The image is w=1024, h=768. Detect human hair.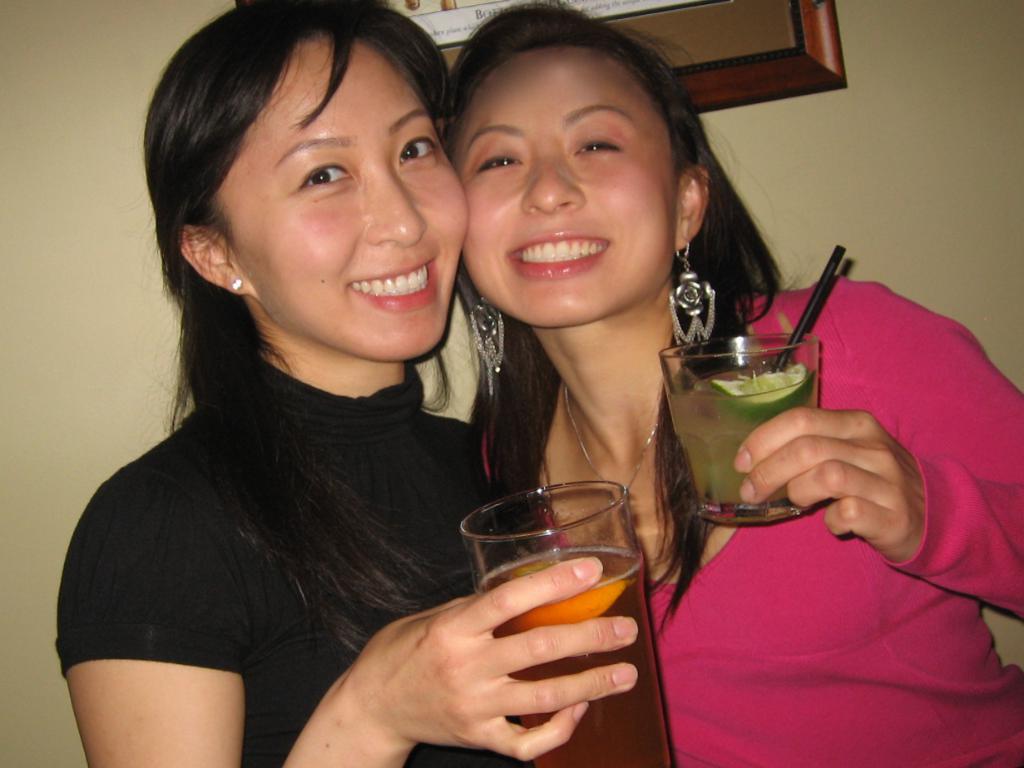
Detection: (436, 0, 811, 647).
